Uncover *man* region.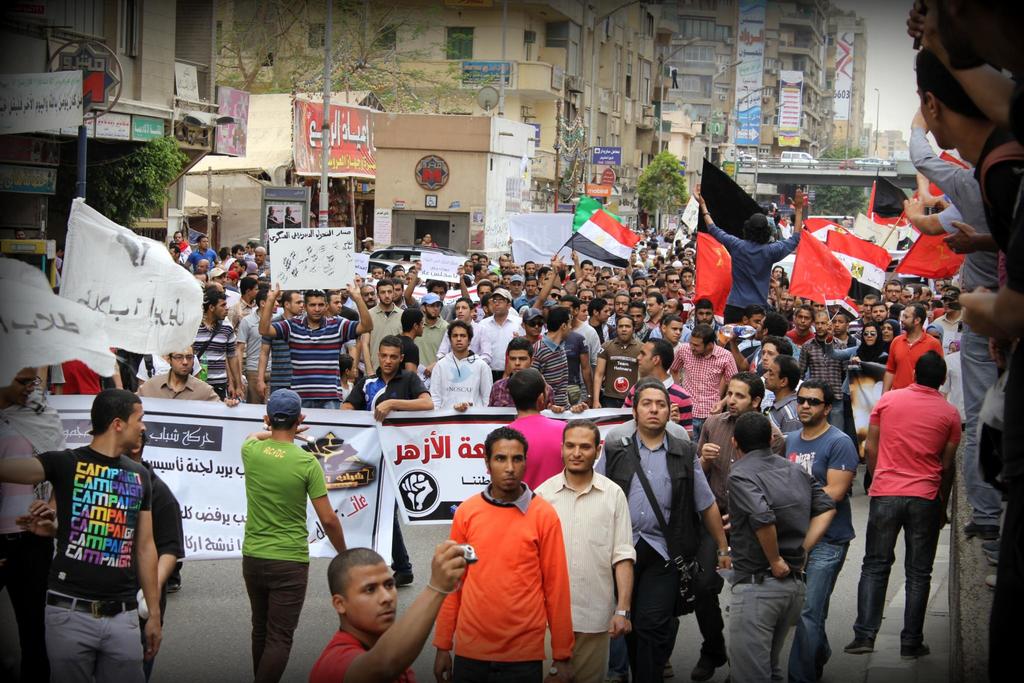
Uncovered: 664,324,744,445.
